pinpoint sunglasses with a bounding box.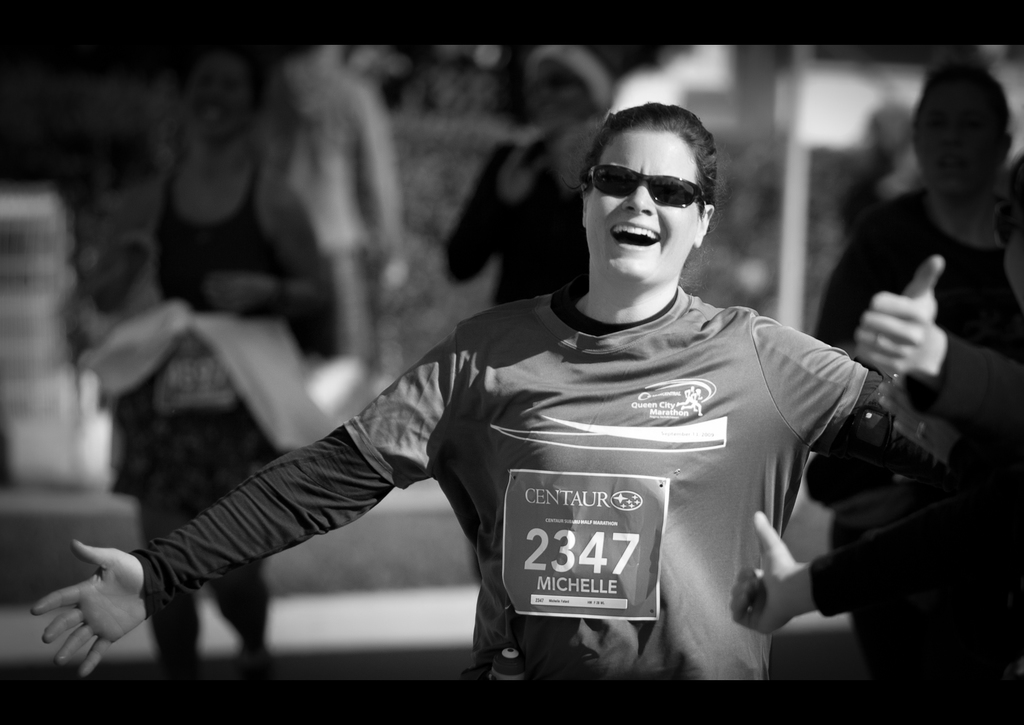
582,164,706,208.
